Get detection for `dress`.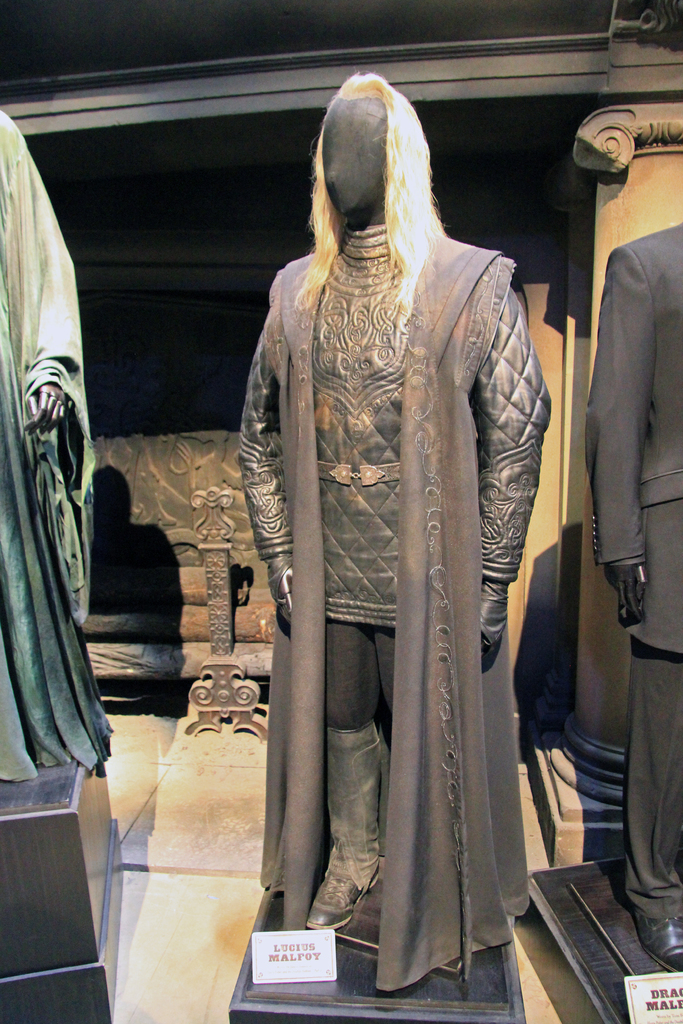
Detection: <bbox>0, 111, 115, 779</bbox>.
